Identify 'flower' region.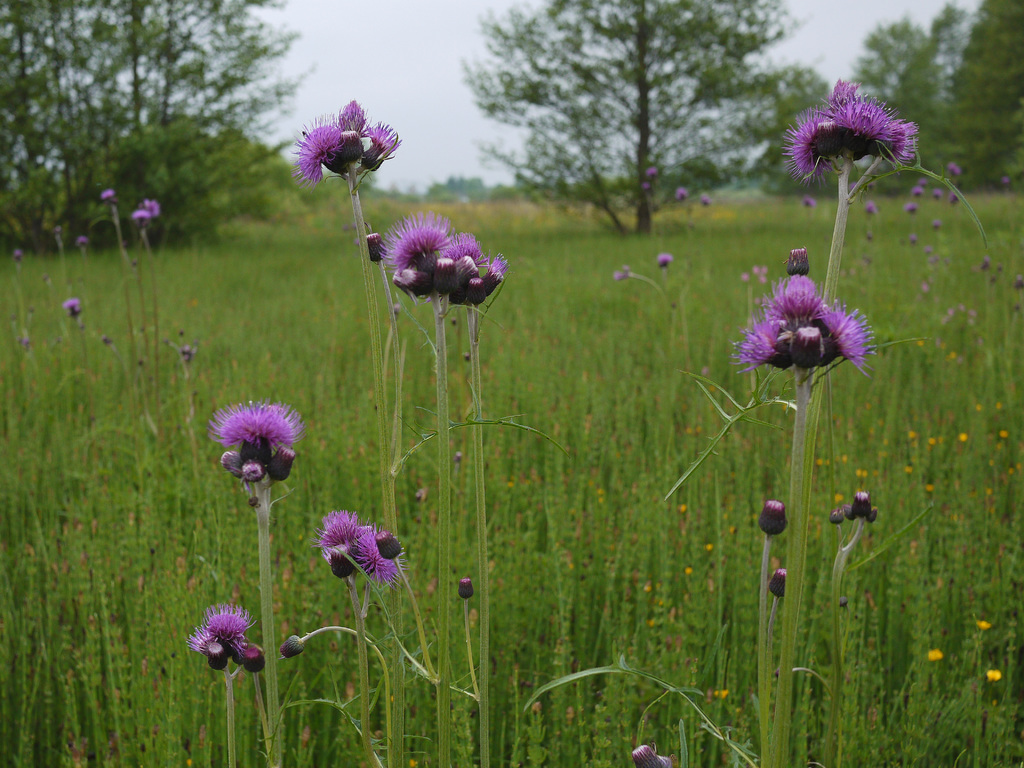
Region: (left=906, top=236, right=916, bottom=248).
